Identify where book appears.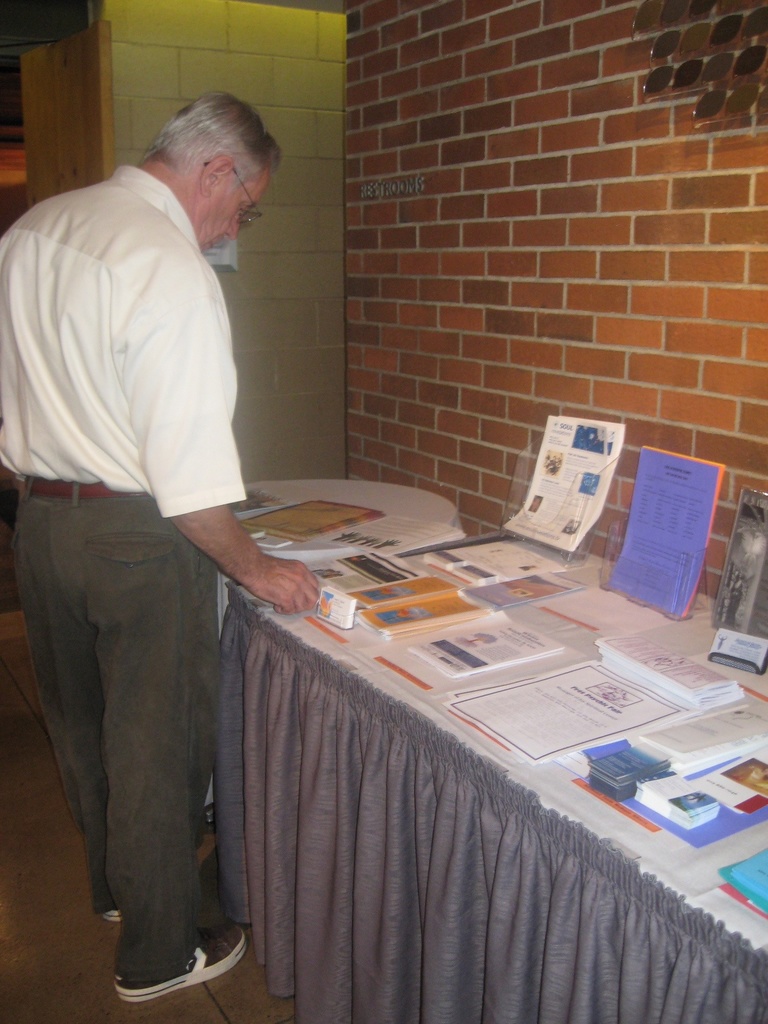
Appears at <region>499, 417, 627, 555</region>.
